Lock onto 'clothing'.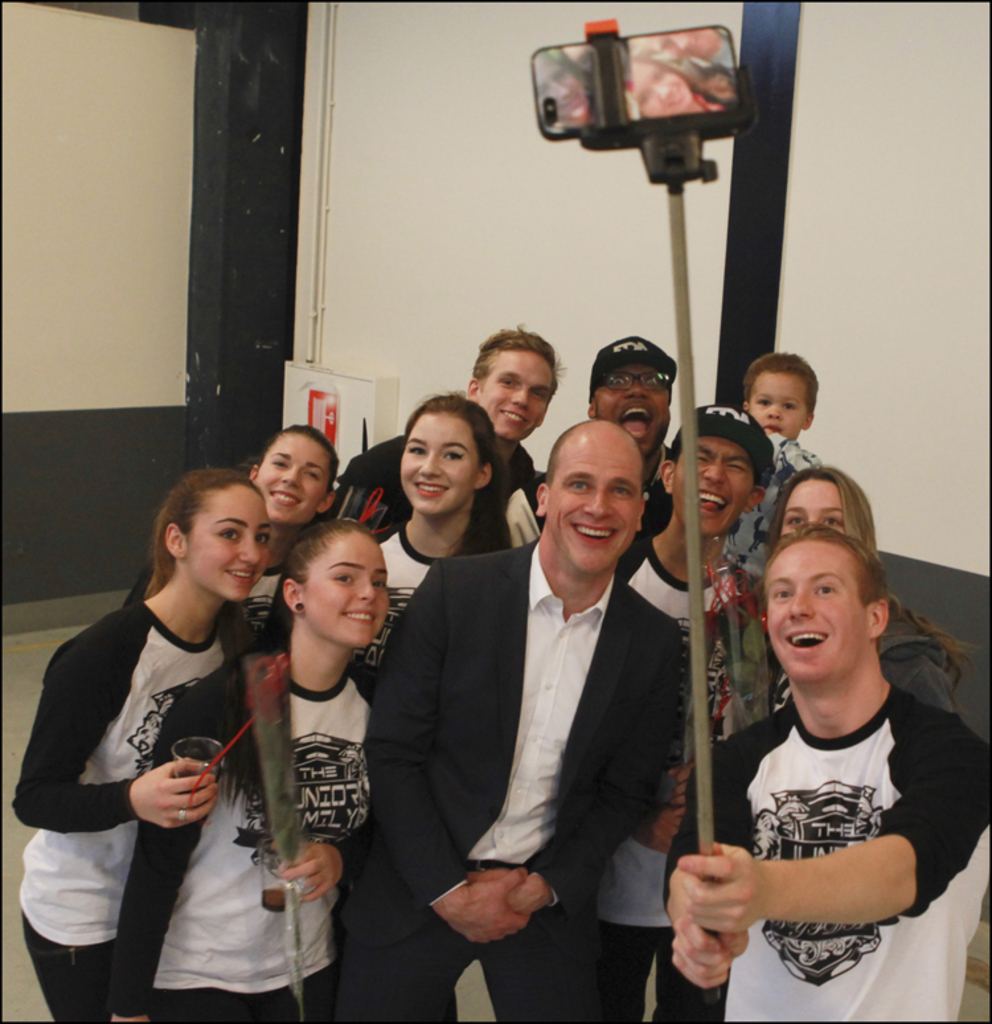
Locked: (left=7, top=593, right=246, bottom=1023).
